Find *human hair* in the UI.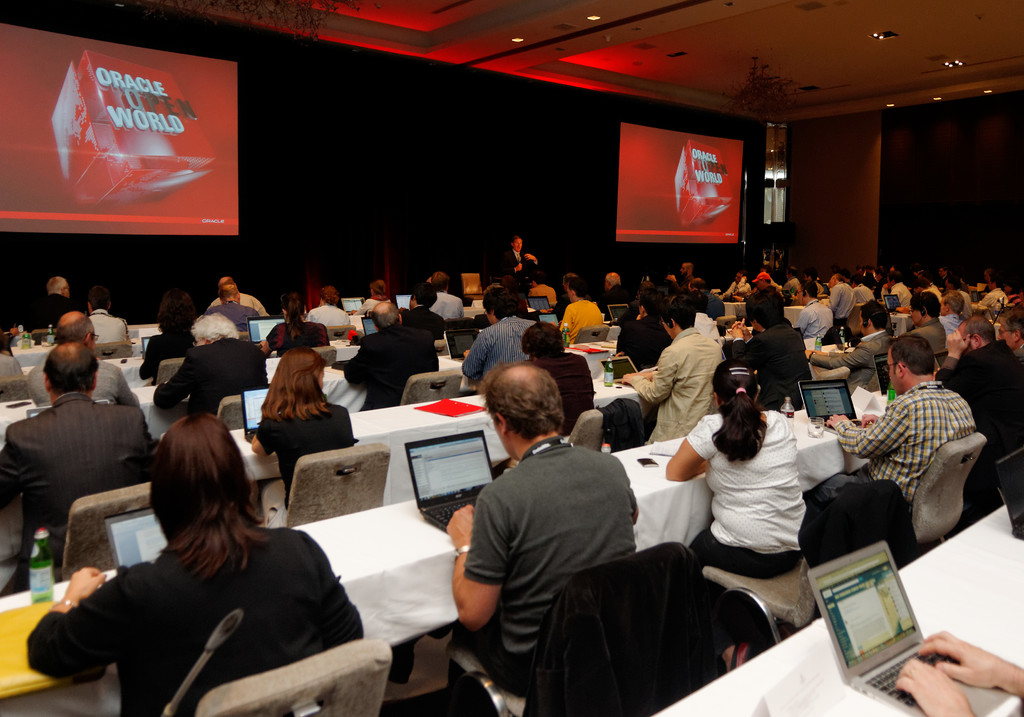
UI element at [left=789, top=263, right=796, bottom=281].
